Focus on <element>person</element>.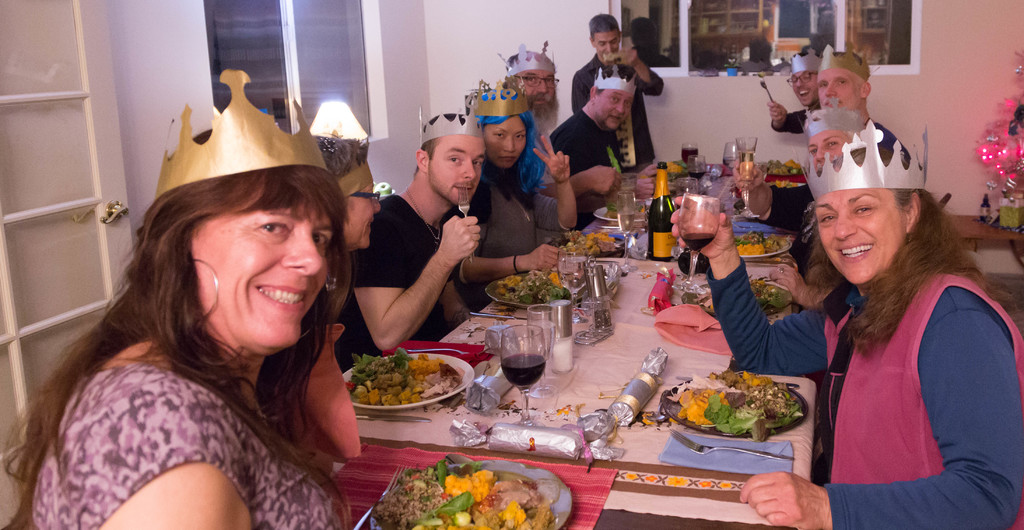
Focused at x1=767, y1=103, x2=863, y2=308.
